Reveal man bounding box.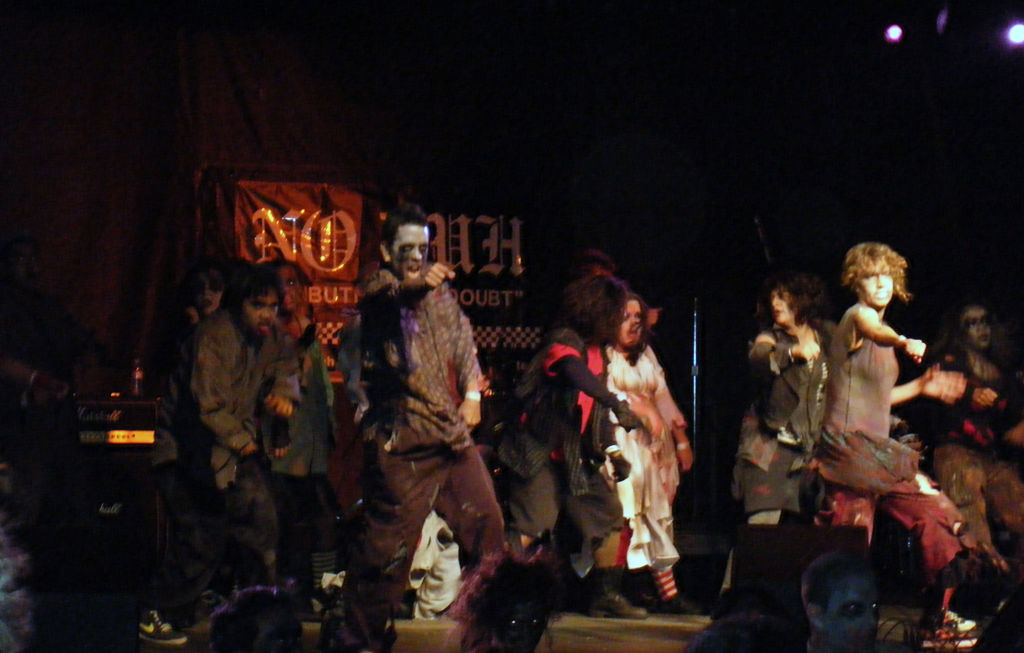
Revealed: (x1=348, y1=207, x2=508, y2=632).
